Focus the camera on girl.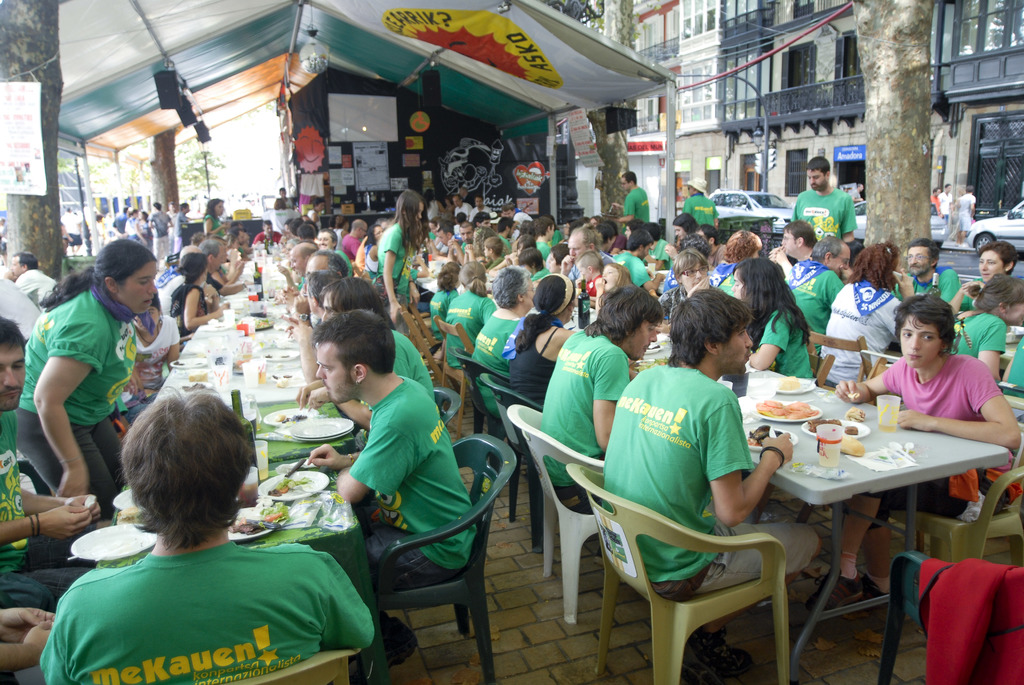
Focus region: bbox=[378, 187, 431, 328].
